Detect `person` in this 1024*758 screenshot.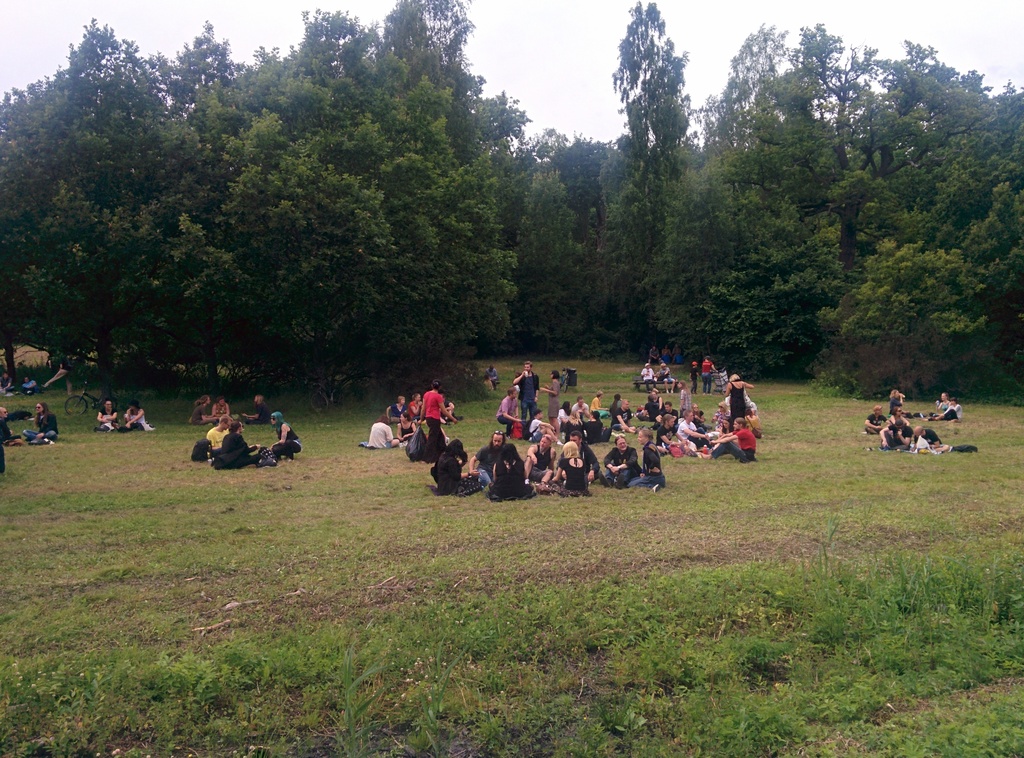
Detection: [left=637, top=362, right=657, bottom=392].
